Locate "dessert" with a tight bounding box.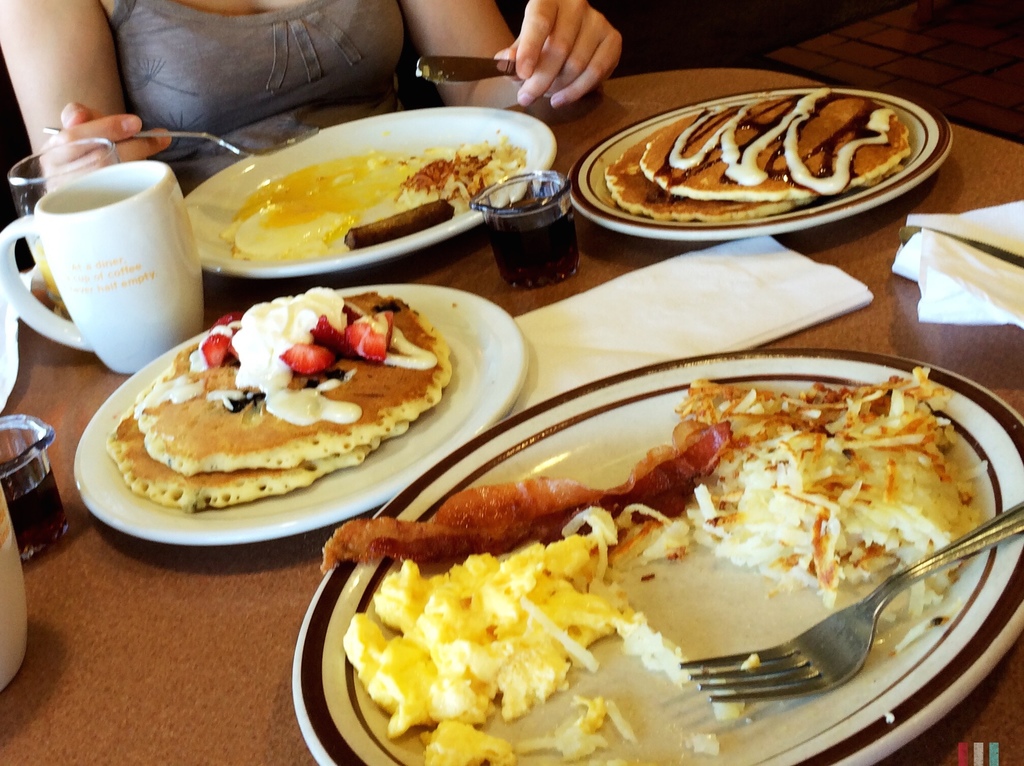
crop(129, 288, 449, 477).
